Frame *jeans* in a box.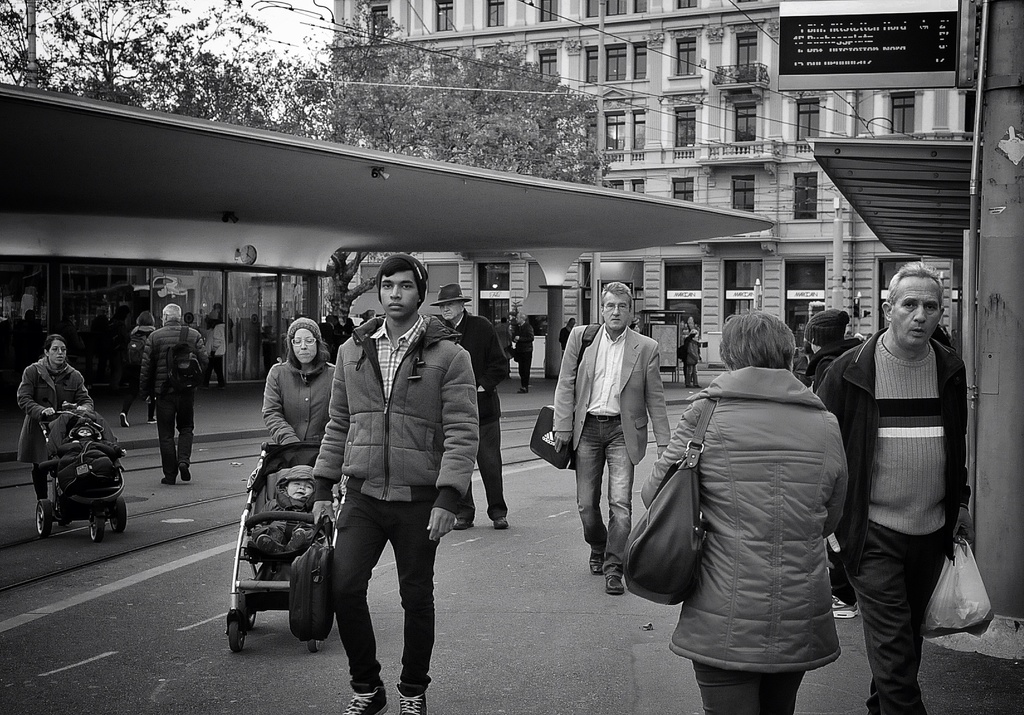
region(118, 383, 165, 414).
